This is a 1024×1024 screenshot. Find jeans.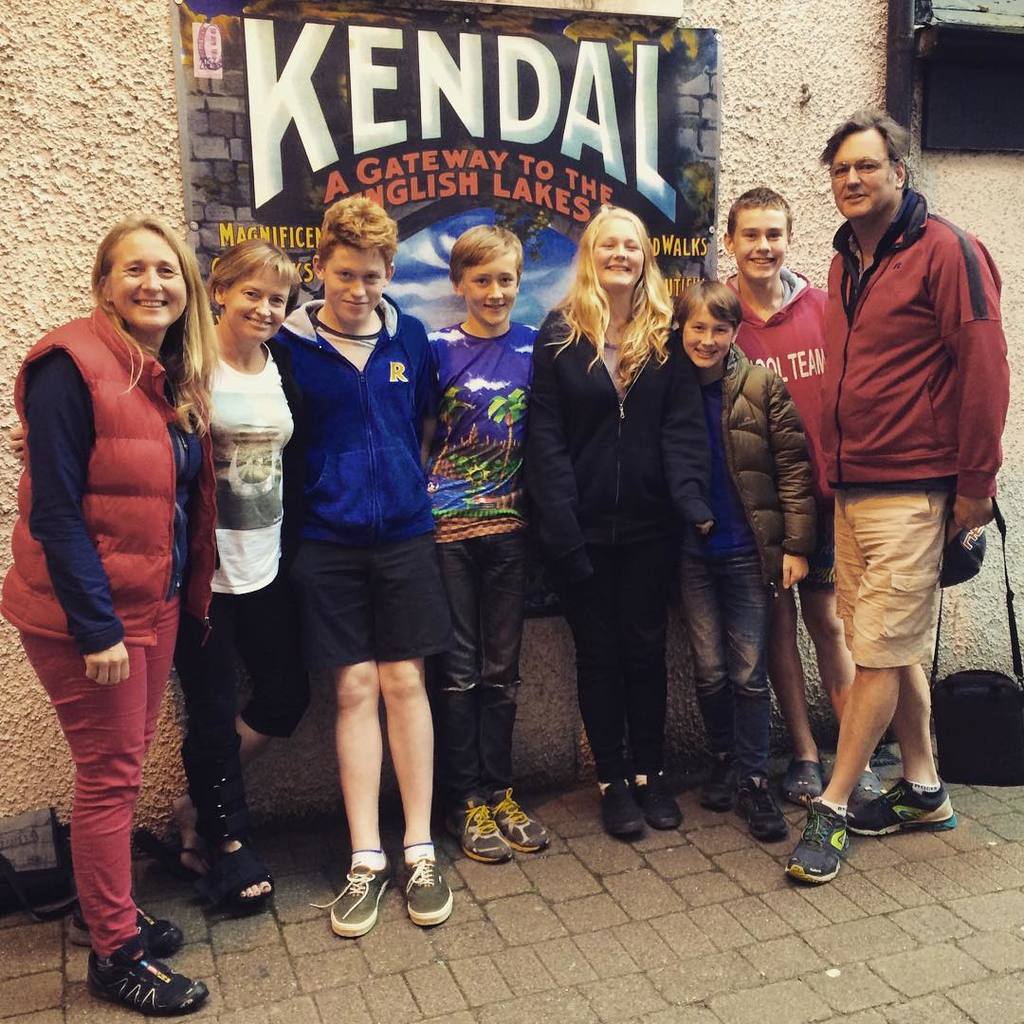
Bounding box: {"x1": 19, "y1": 620, "x2": 185, "y2": 944}.
